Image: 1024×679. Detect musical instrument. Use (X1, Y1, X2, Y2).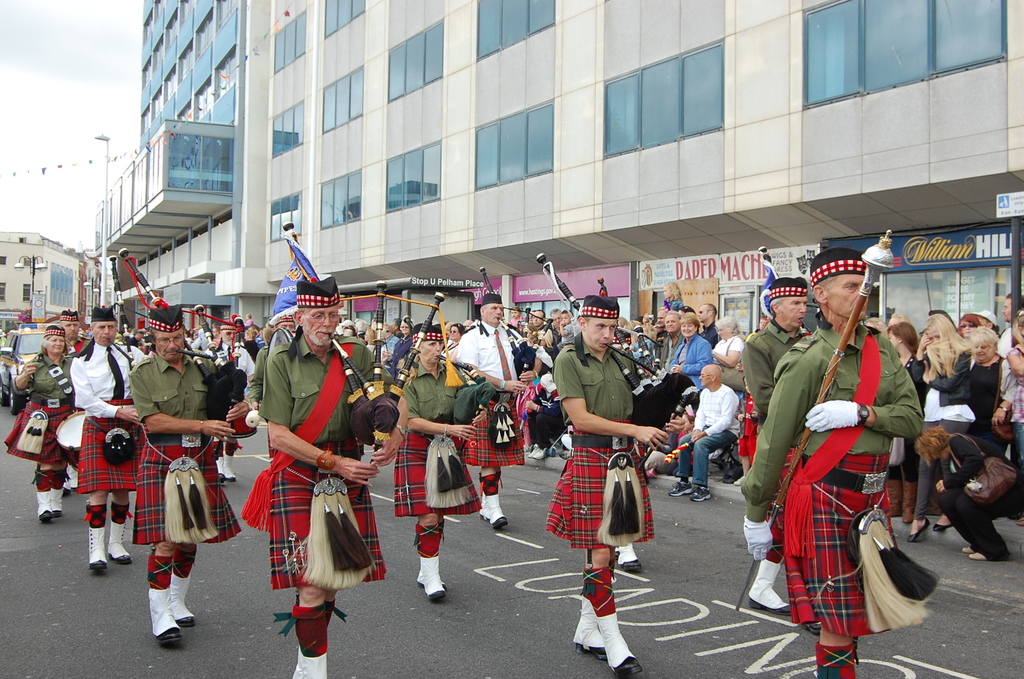
(476, 263, 550, 393).
